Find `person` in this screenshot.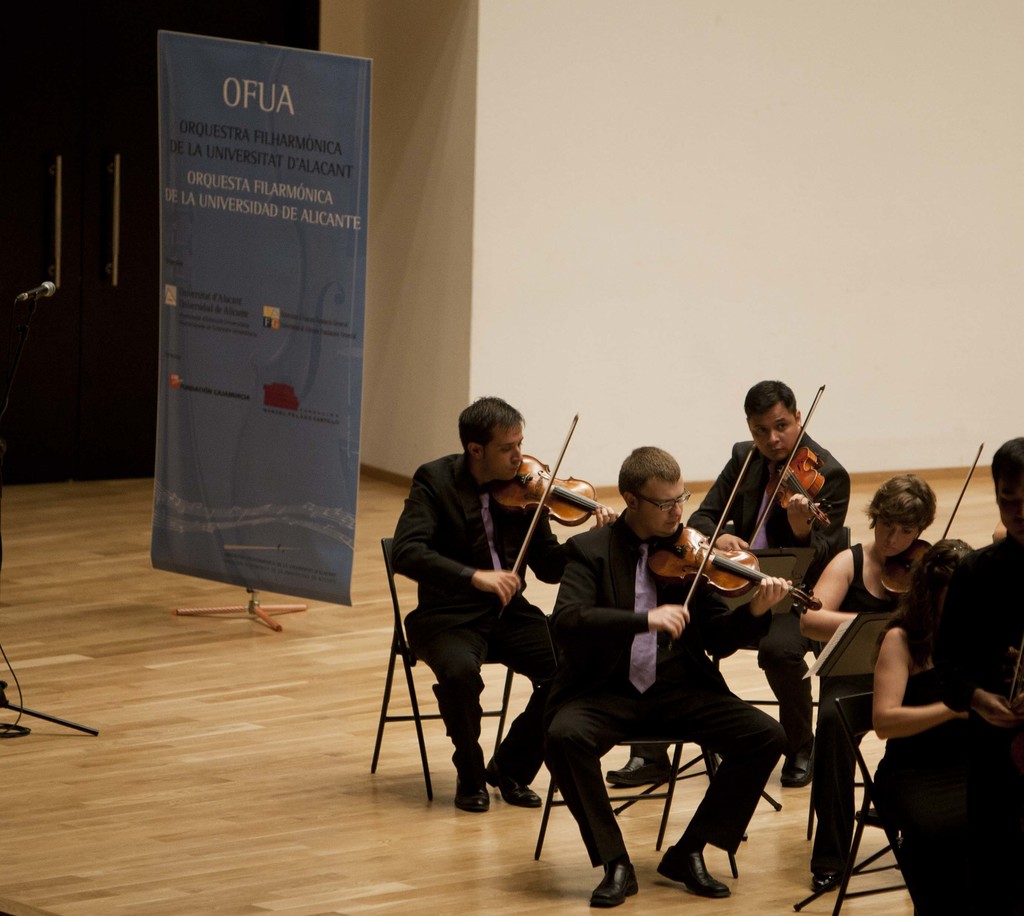
The bounding box for `person` is (left=867, top=532, right=972, bottom=915).
